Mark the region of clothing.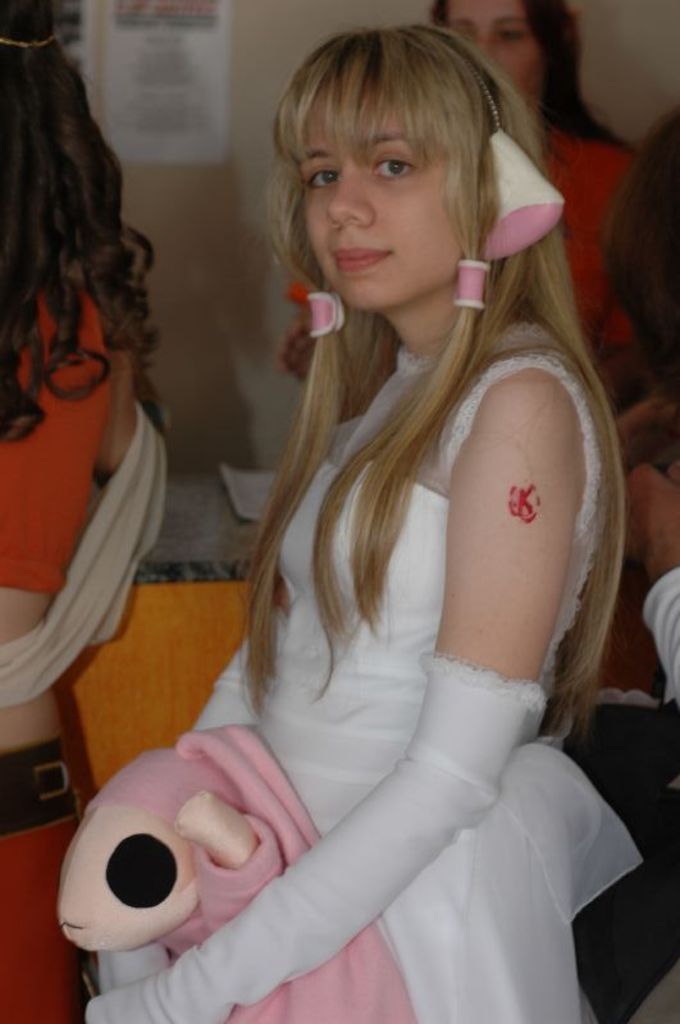
Region: [255,321,642,1023].
